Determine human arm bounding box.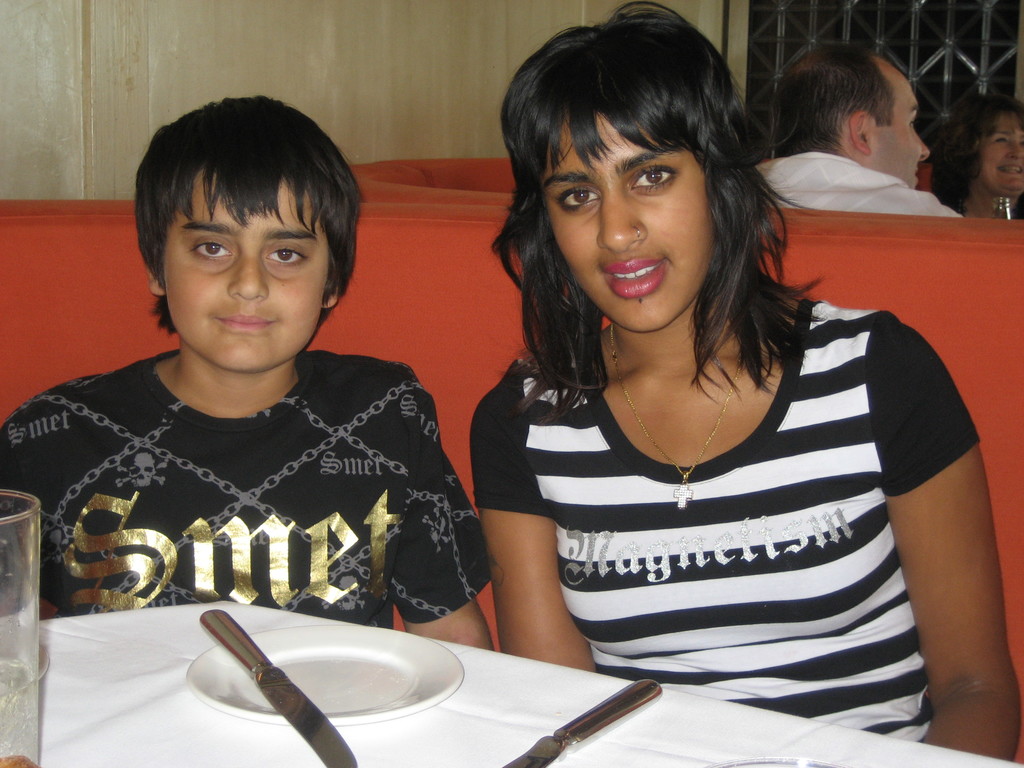
Determined: [left=909, top=188, right=966, bottom=225].
